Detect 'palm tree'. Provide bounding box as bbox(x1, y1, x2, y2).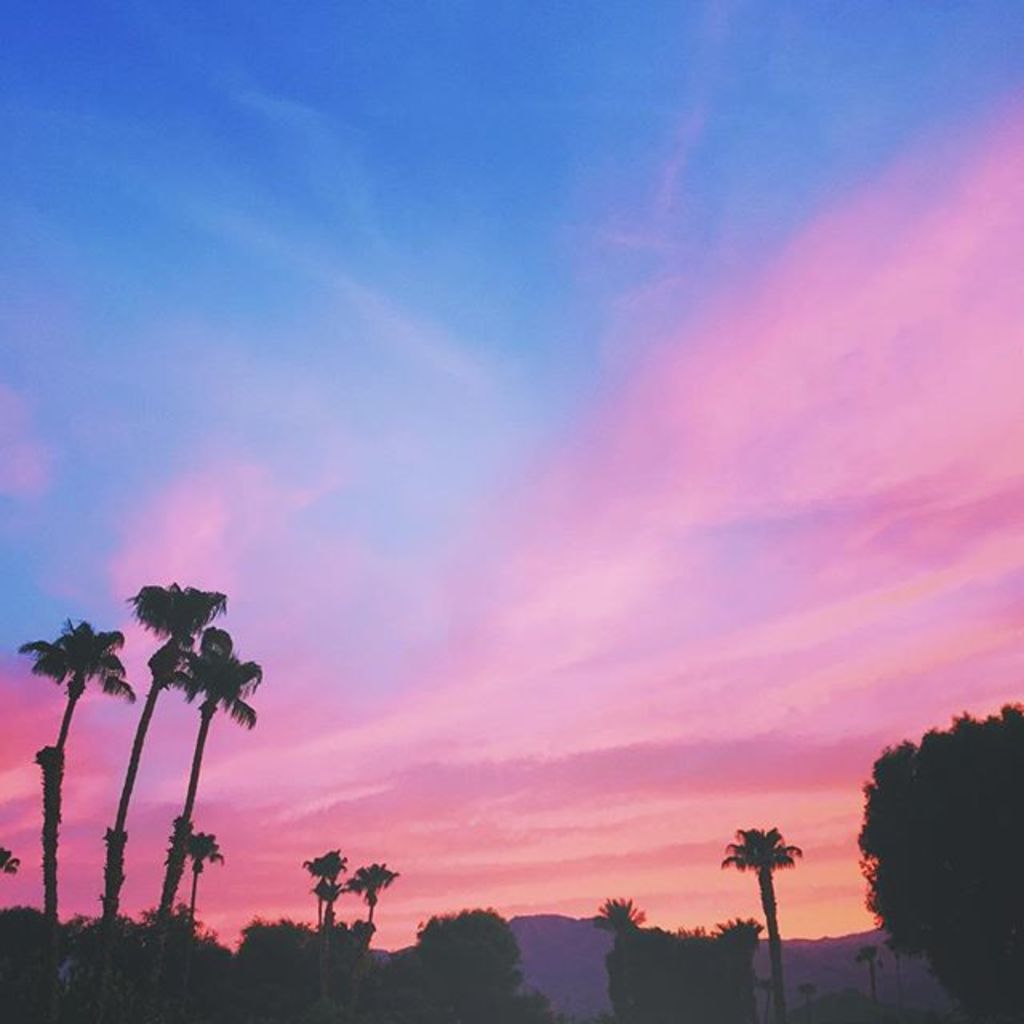
bbox(286, 846, 338, 942).
